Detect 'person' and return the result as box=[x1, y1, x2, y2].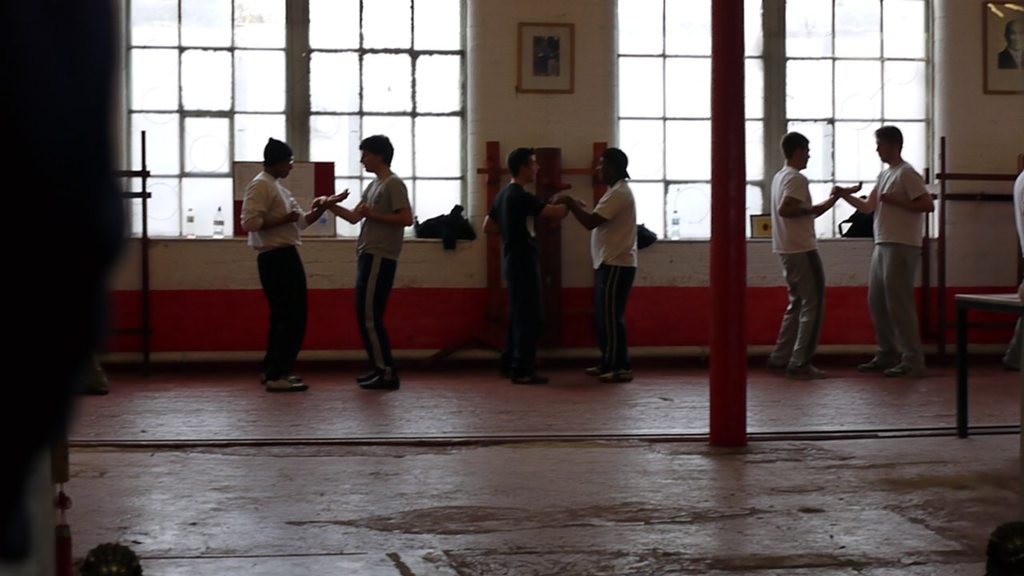
box=[308, 133, 414, 396].
